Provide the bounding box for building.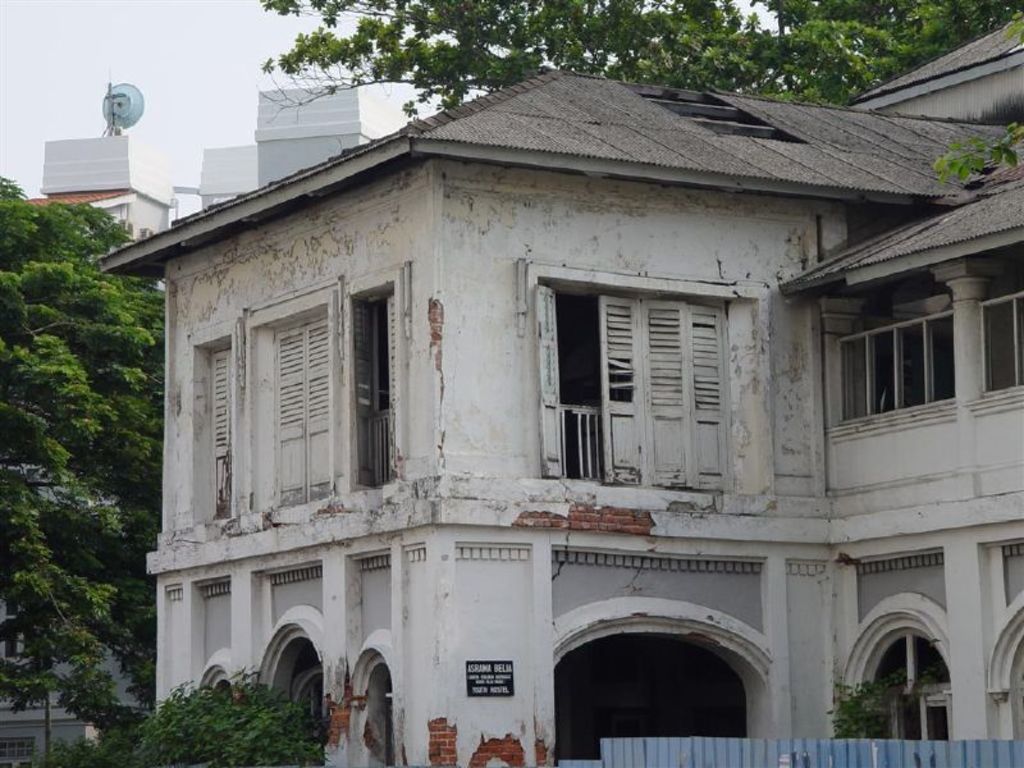
locate(93, 17, 1023, 767).
